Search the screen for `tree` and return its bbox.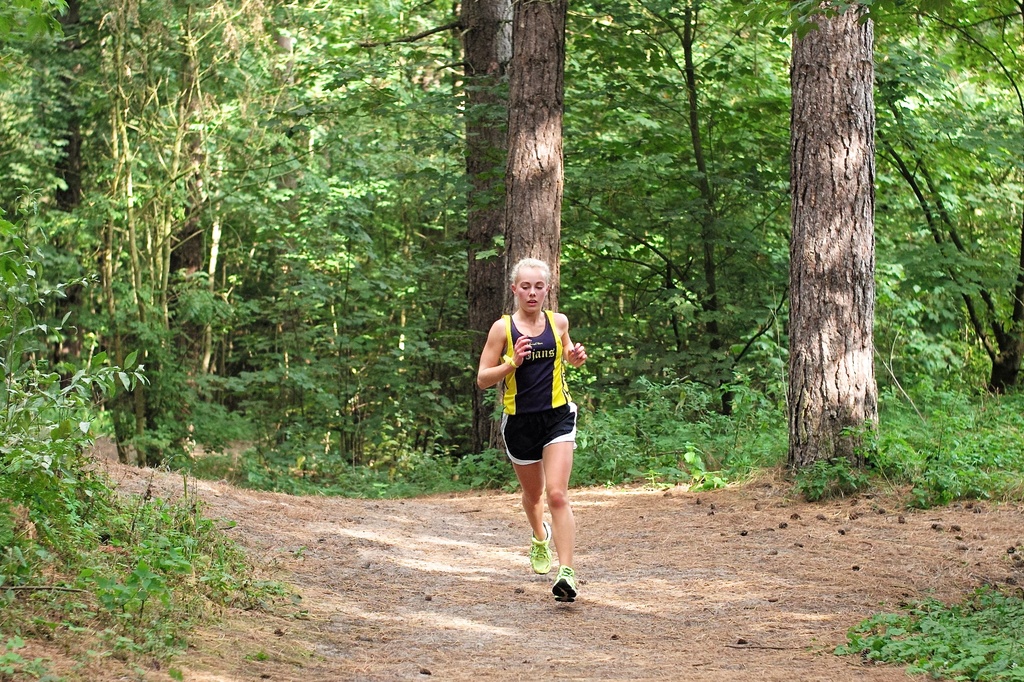
Found: [x1=701, y1=0, x2=869, y2=469].
